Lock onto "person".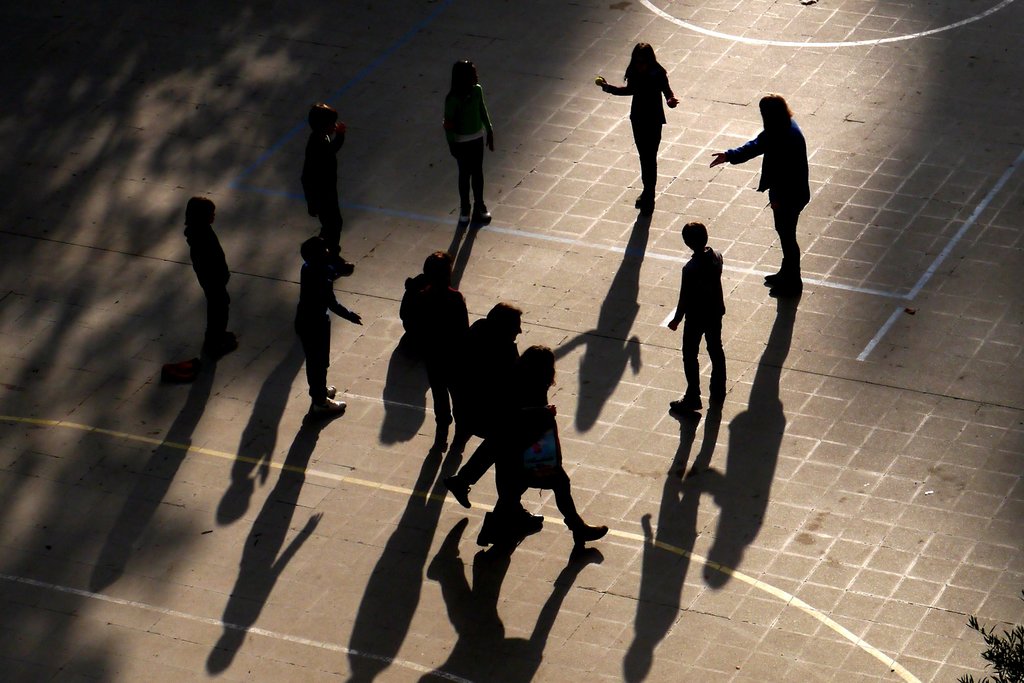
Locked: l=701, t=91, r=812, b=298.
